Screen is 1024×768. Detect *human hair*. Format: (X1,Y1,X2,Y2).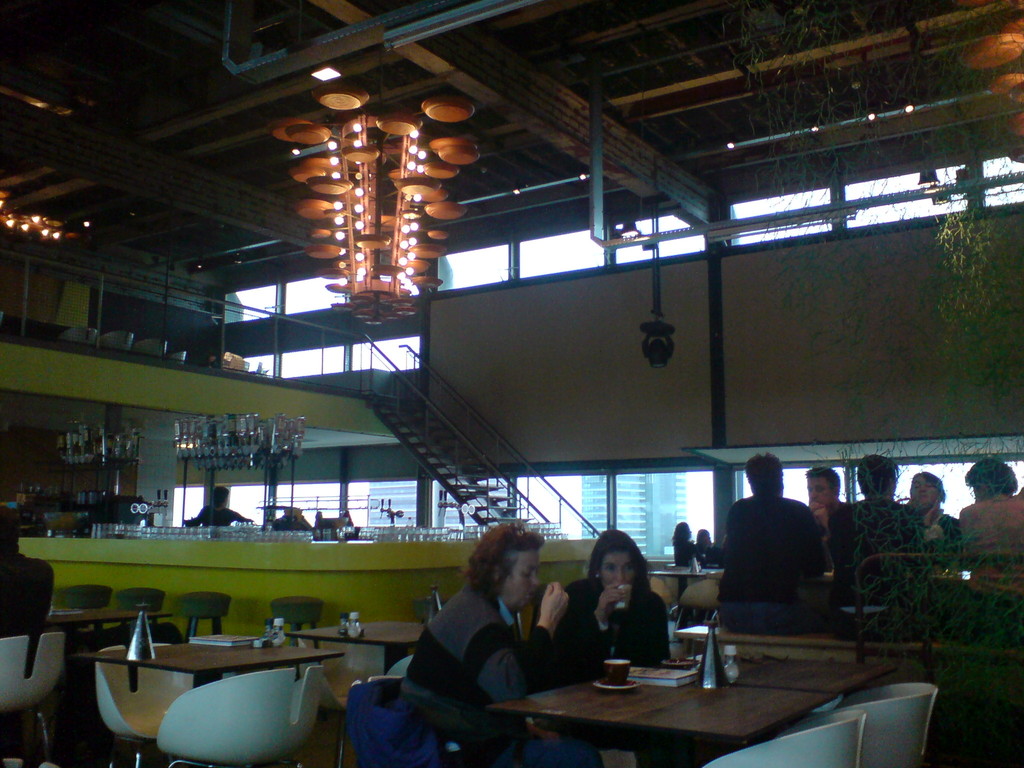
(671,520,691,545).
